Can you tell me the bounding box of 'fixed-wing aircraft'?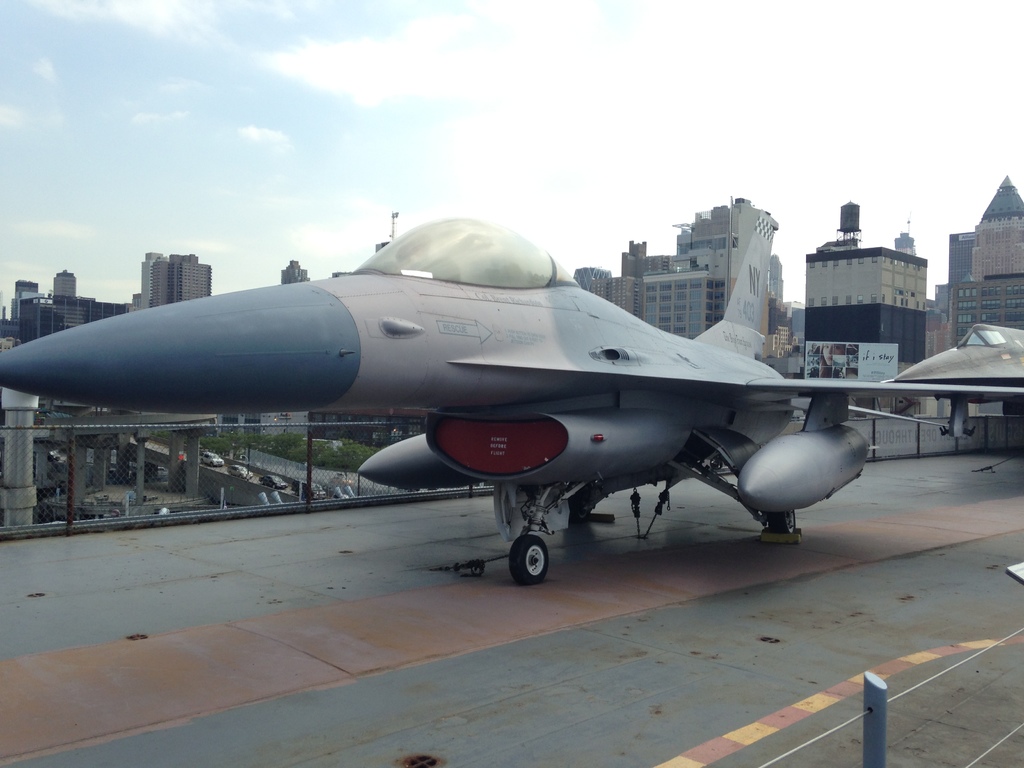
bbox=(878, 324, 1023, 388).
